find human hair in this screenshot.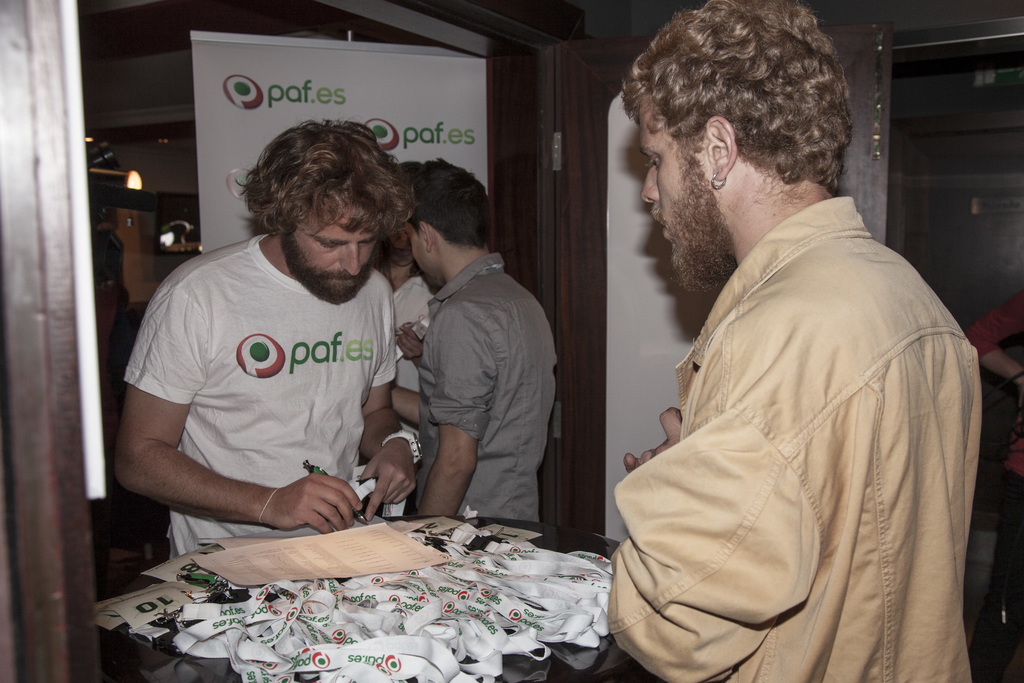
The bounding box for human hair is left=228, top=118, right=401, bottom=270.
